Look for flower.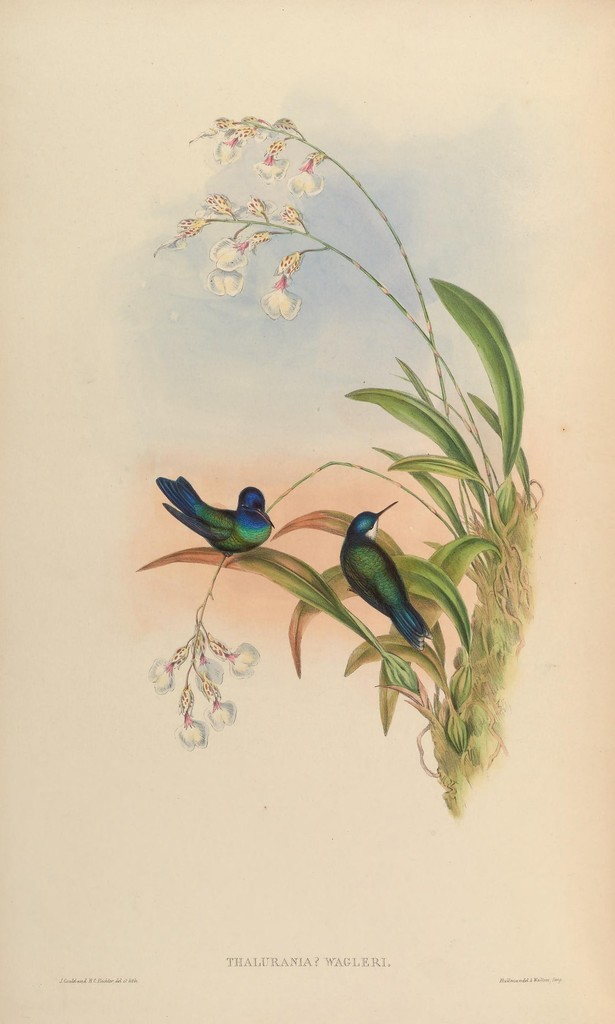
Found: box=[291, 154, 323, 198].
